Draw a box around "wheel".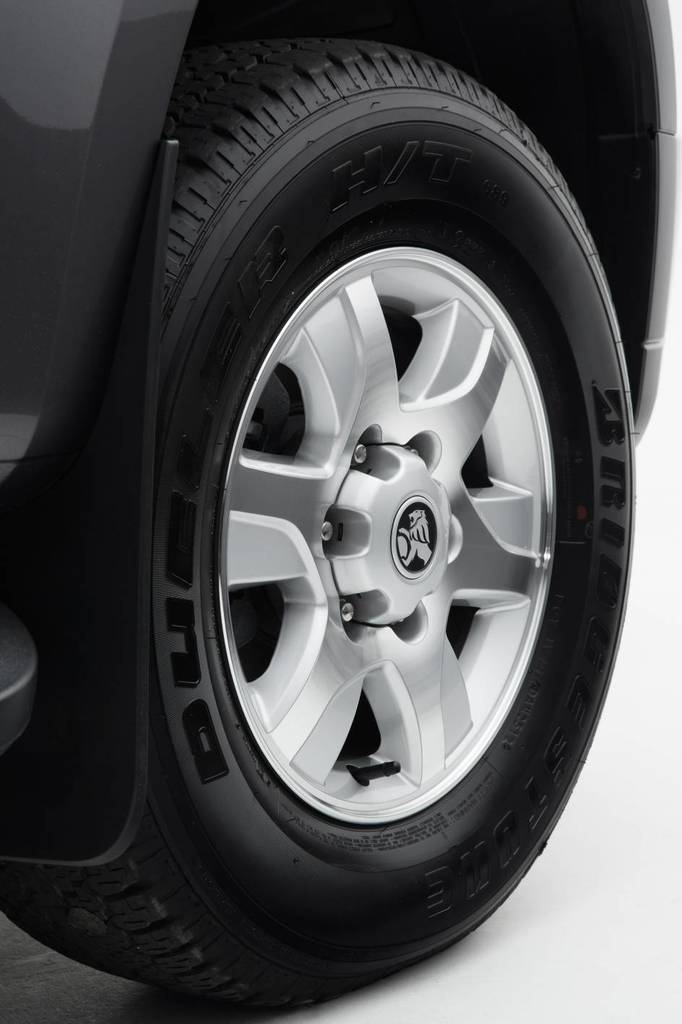
{"left": 112, "top": 102, "right": 624, "bottom": 992}.
